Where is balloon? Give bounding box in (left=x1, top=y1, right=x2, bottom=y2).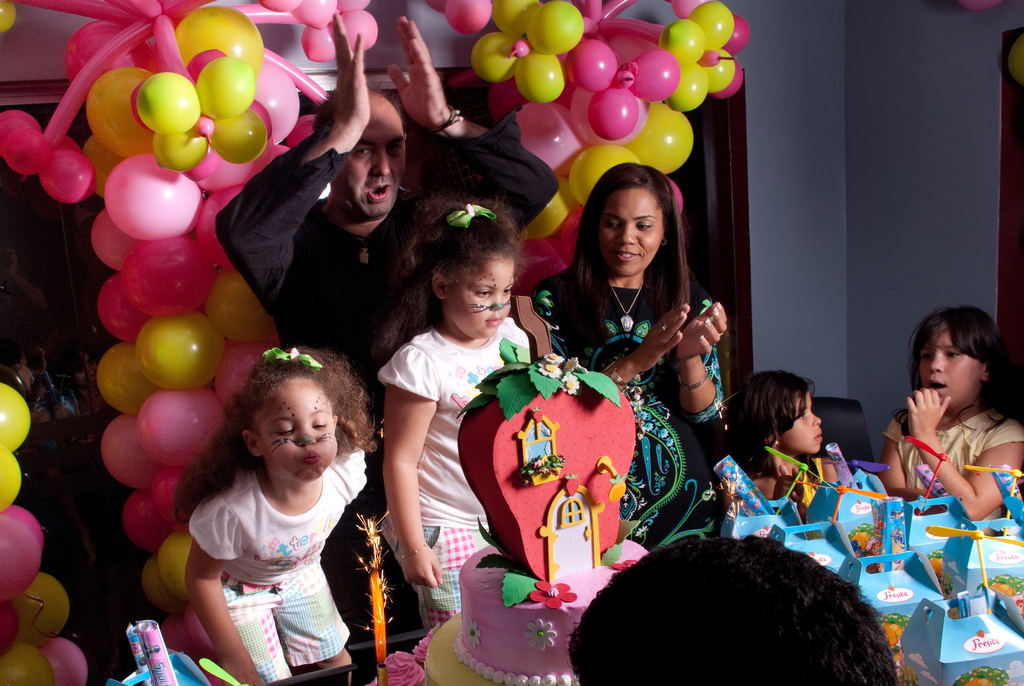
(left=0, top=445, right=19, bottom=515).
